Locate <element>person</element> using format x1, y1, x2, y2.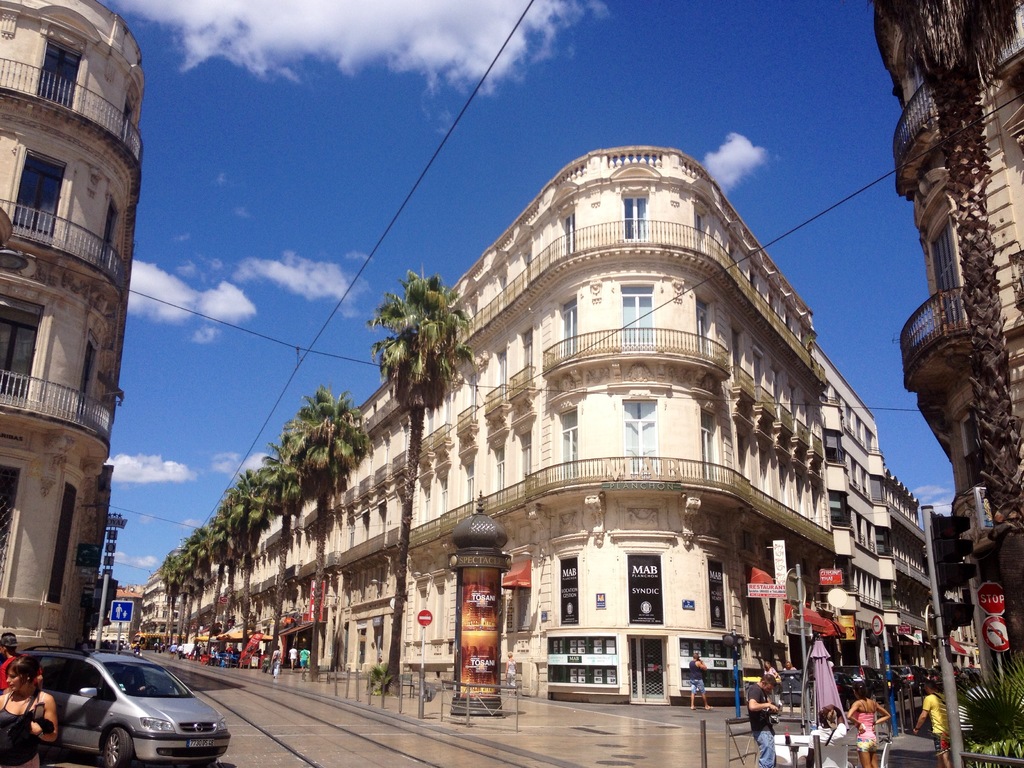
846, 682, 890, 767.
